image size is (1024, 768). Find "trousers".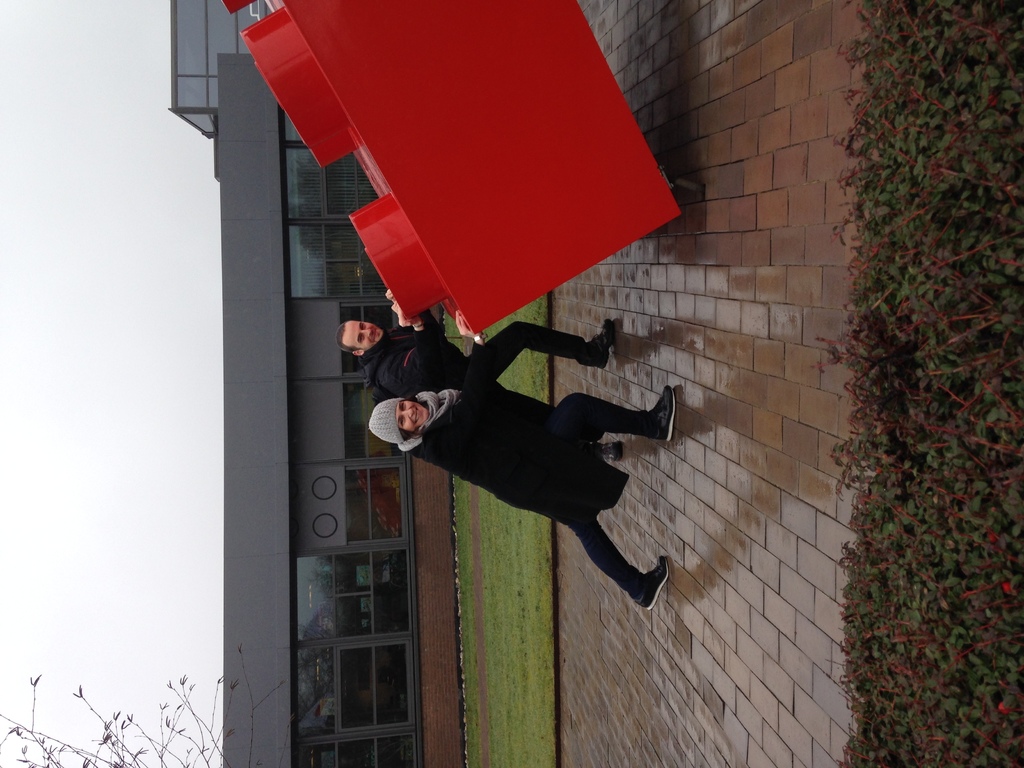
543:394:645:600.
